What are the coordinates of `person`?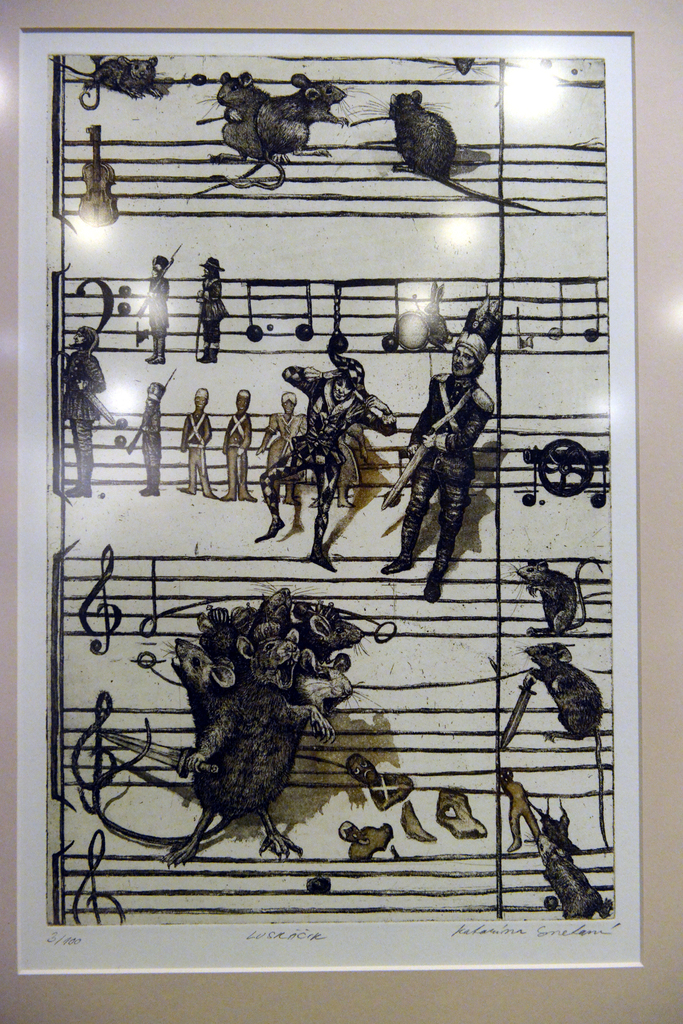
box=[139, 378, 165, 496].
